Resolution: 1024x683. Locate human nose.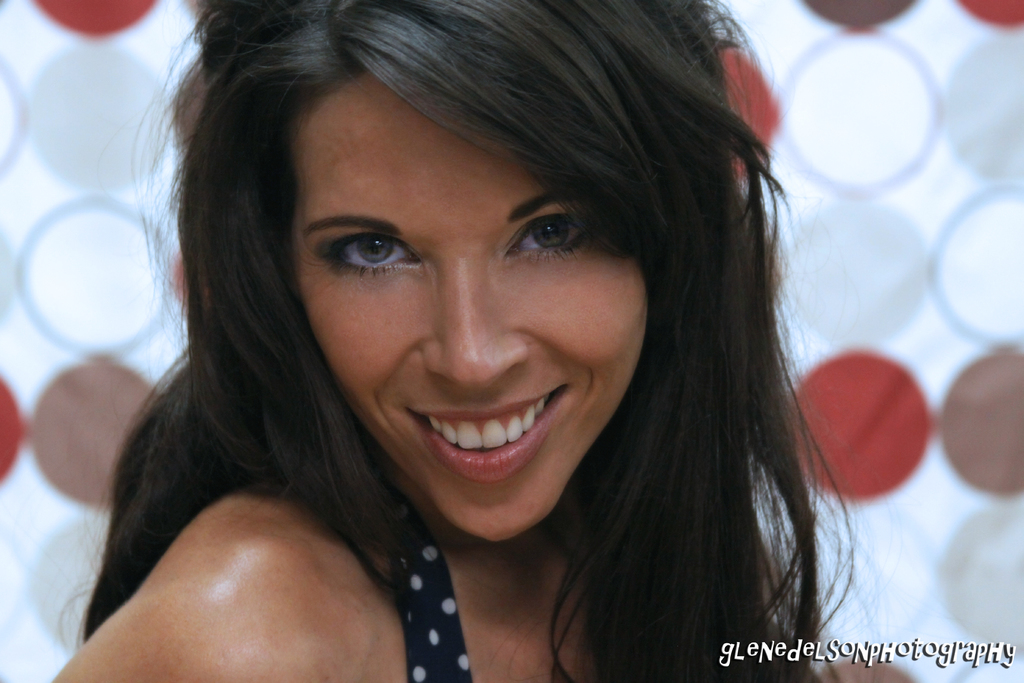
BBox(417, 259, 528, 388).
